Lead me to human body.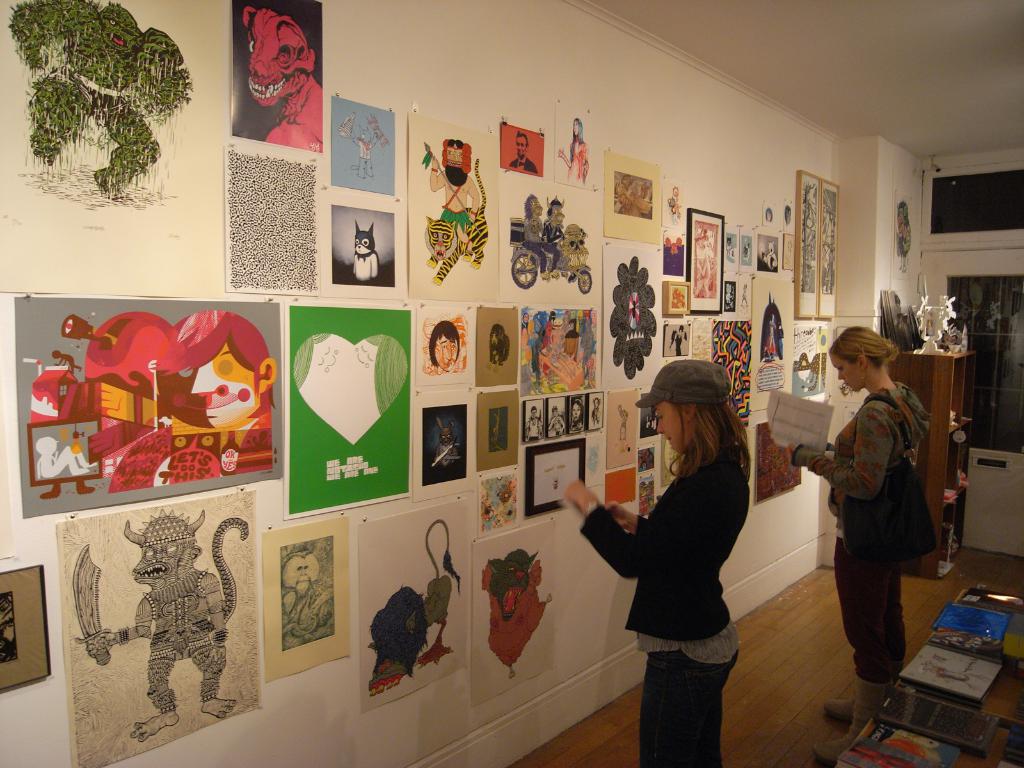
Lead to region(510, 159, 540, 177).
